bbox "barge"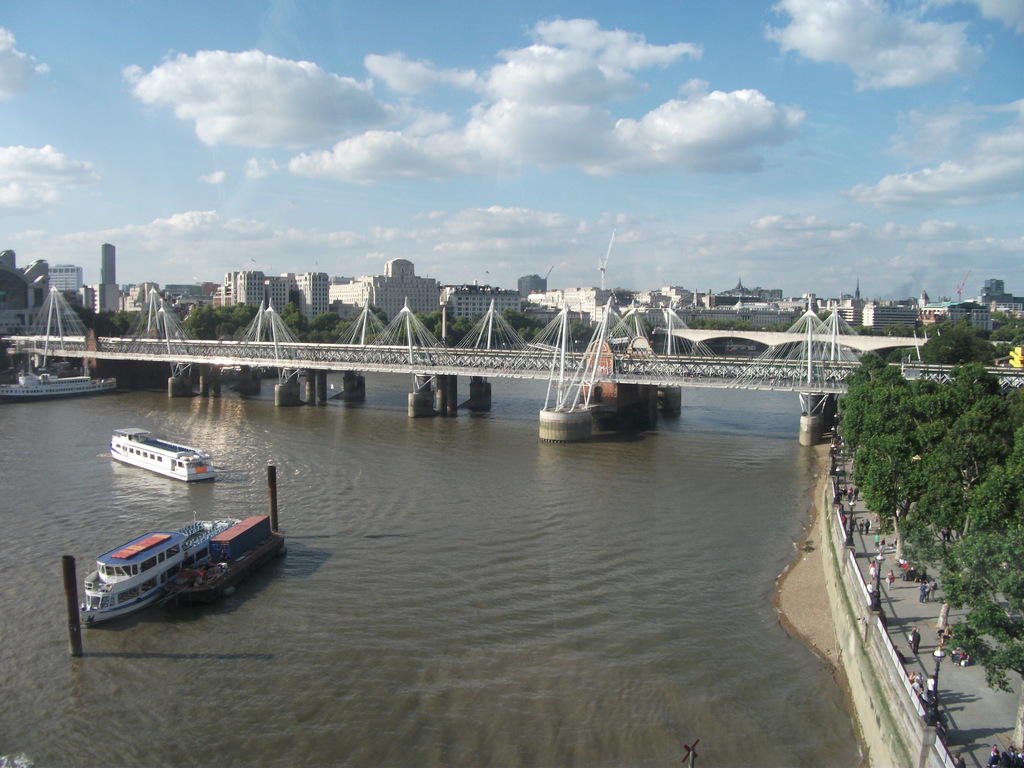
bbox=(79, 511, 242, 625)
